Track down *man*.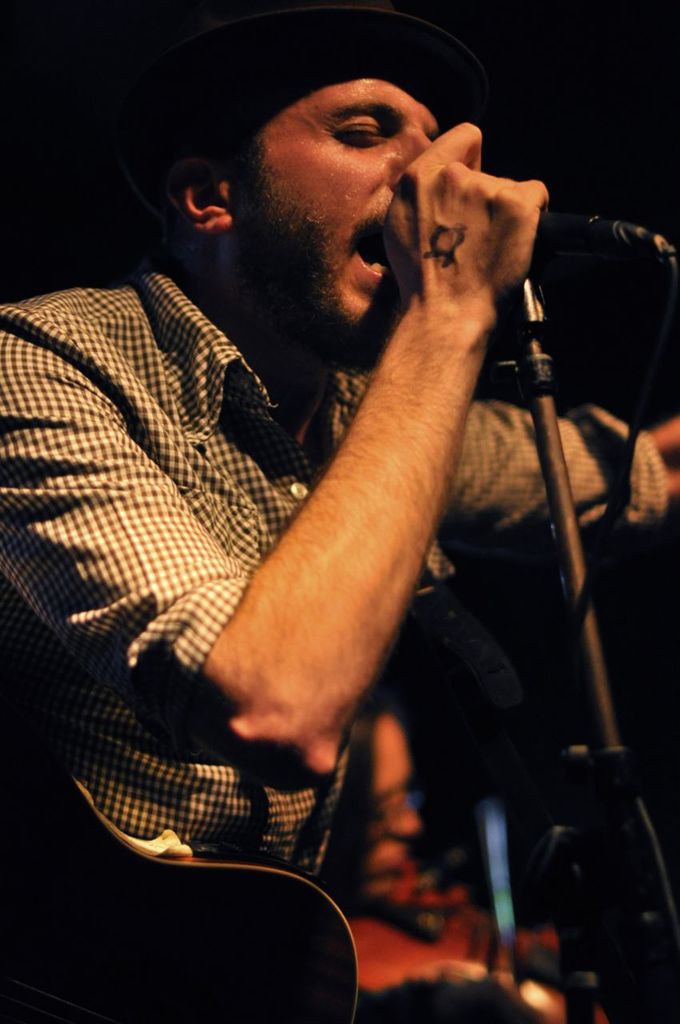
Tracked to 0, 0, 679, 1023.
